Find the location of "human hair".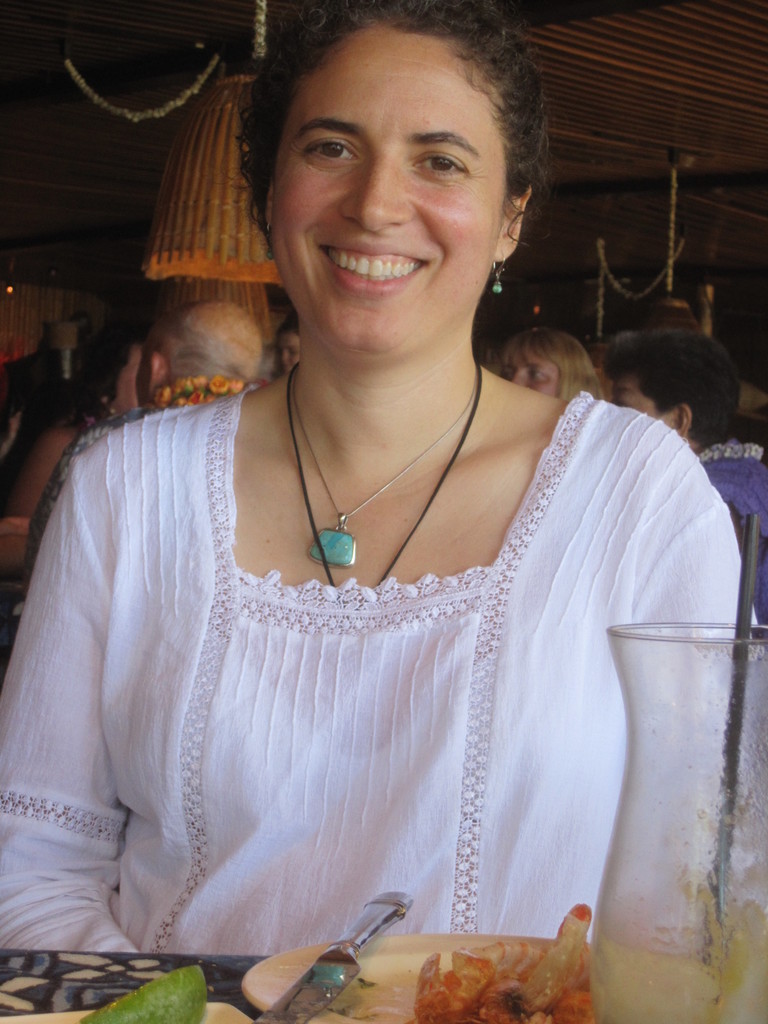
Location: 601/327/742/447.
